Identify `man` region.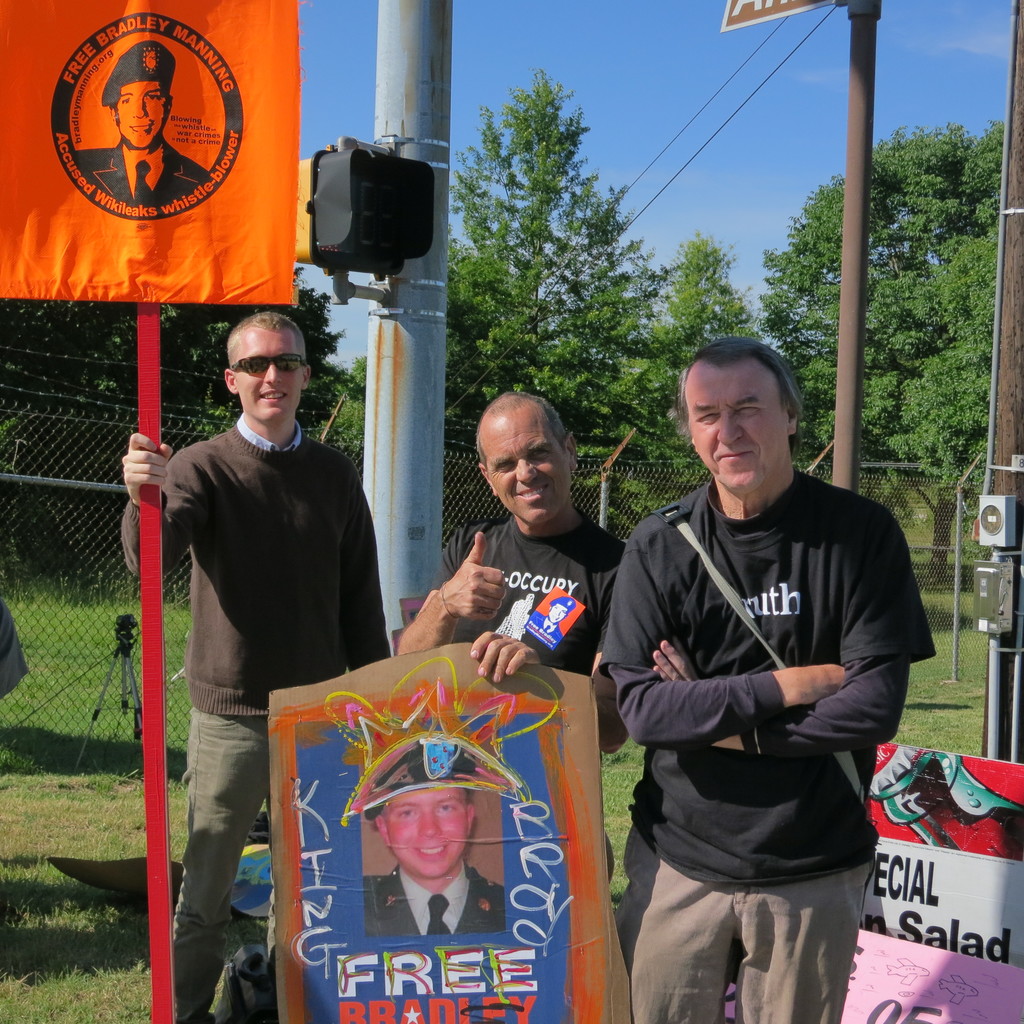
Region: (589, 316, 940, 1012).
